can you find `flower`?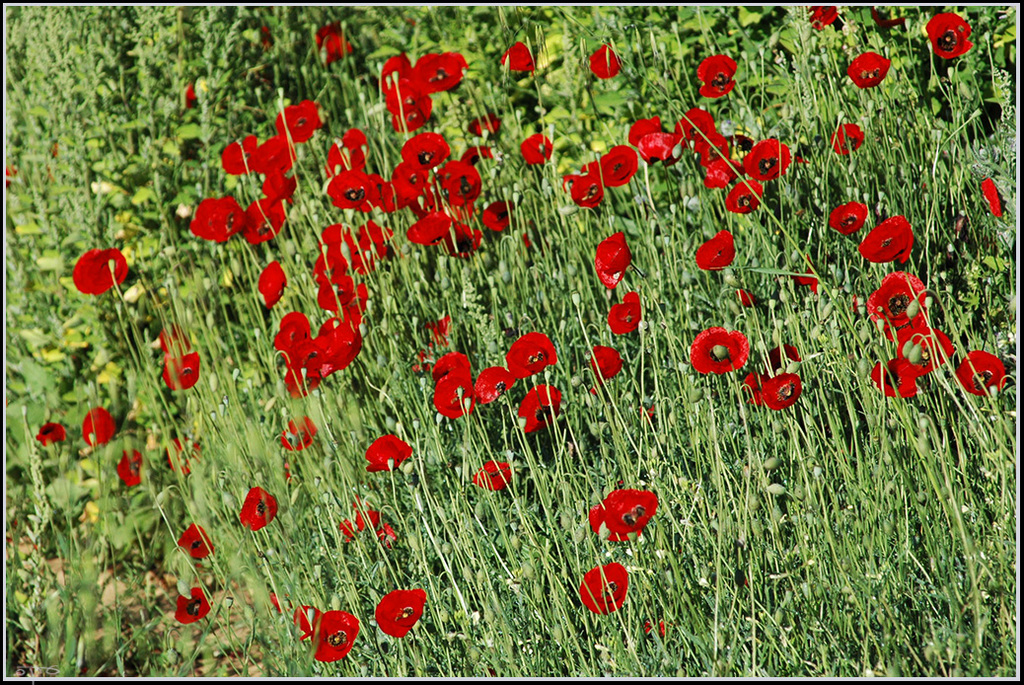
Yes, bounding box: <region>365, 432, 413, 475</region>.
